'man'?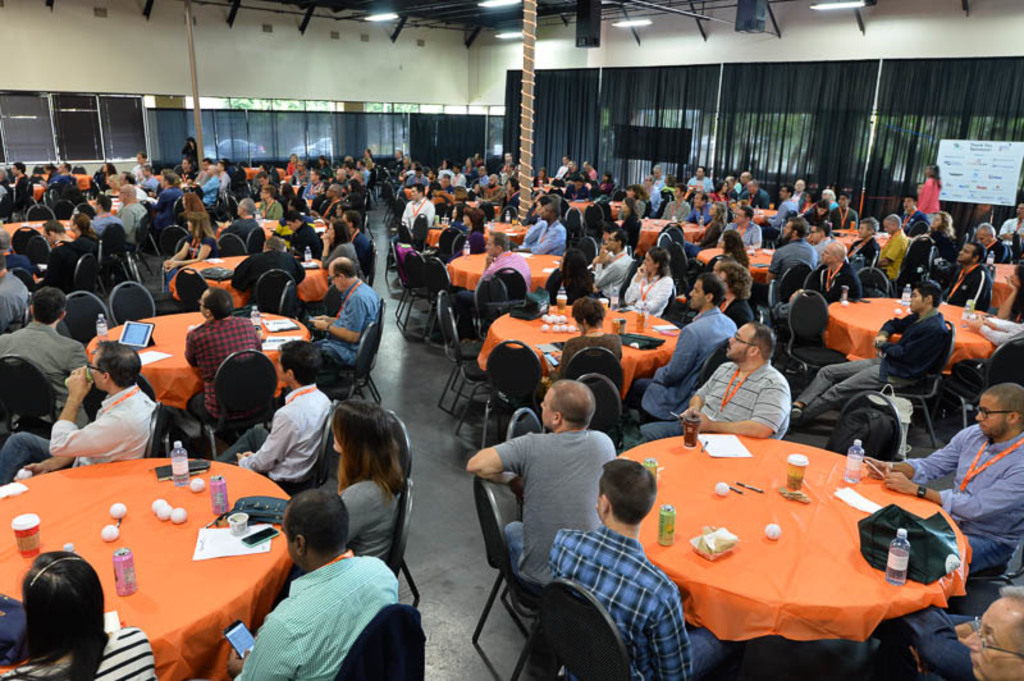
pyautogui.locateOnScreen(800, 239, 870, 312)
